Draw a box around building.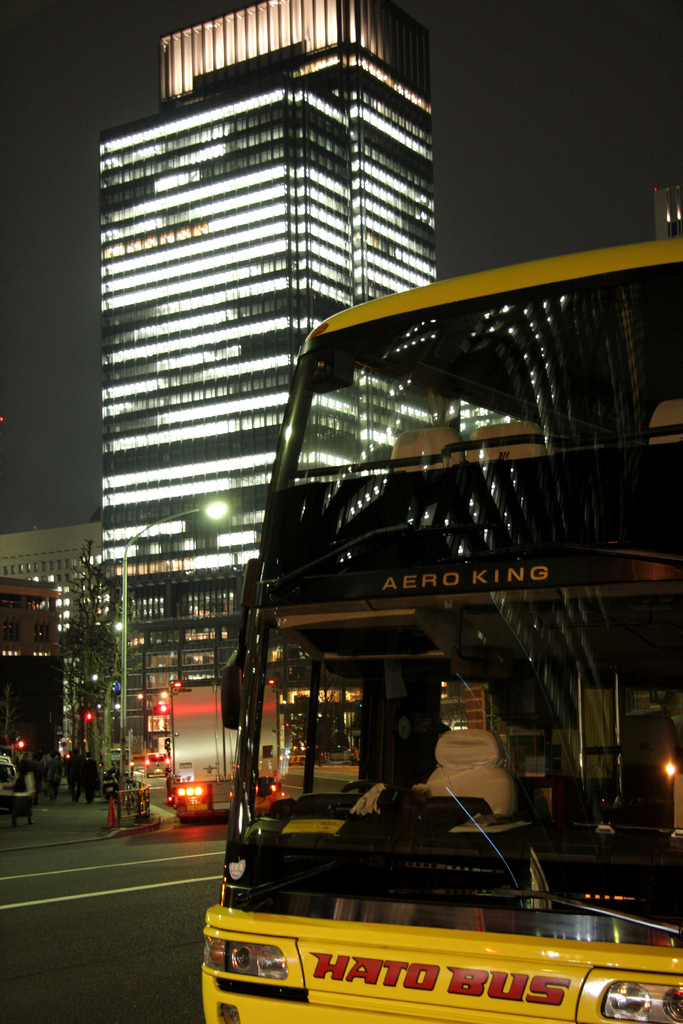
locate(0, 575, 62, 765).
